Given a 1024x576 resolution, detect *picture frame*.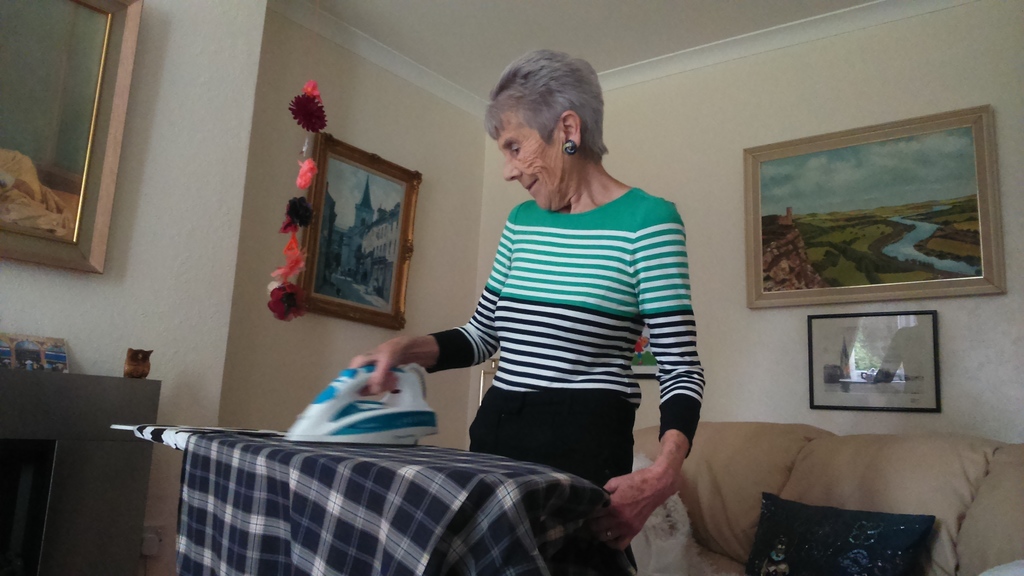
region(302, 131, 423, 331).
